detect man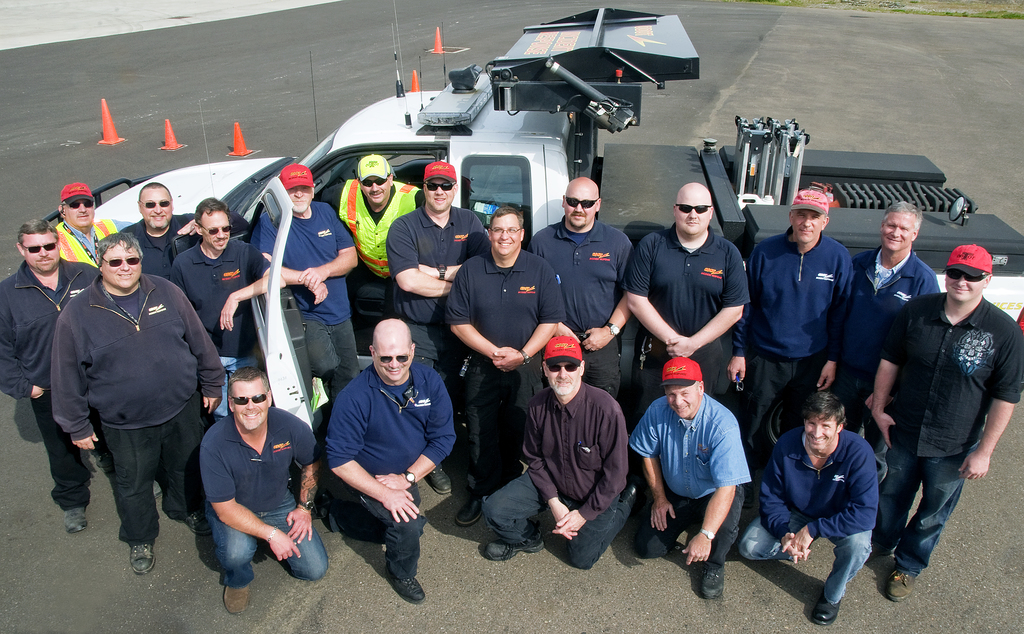
317/315/461/608
